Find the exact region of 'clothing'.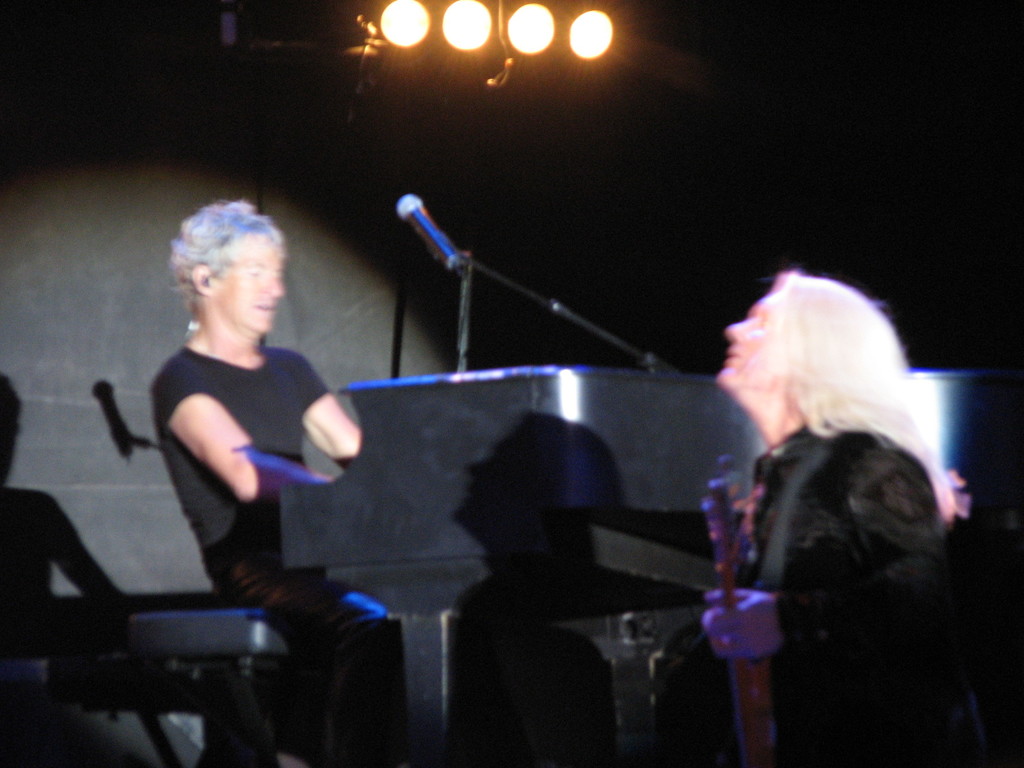
Exact region: 679, 340, 982, 760.
